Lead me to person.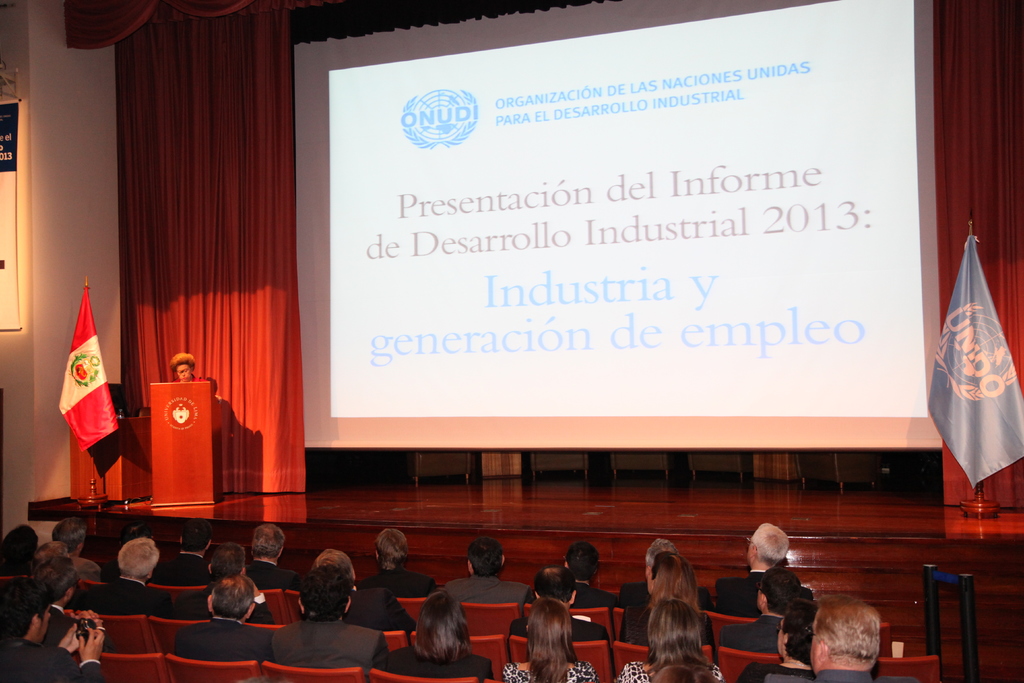
Lead to crop(84, 538, 174, 621).
